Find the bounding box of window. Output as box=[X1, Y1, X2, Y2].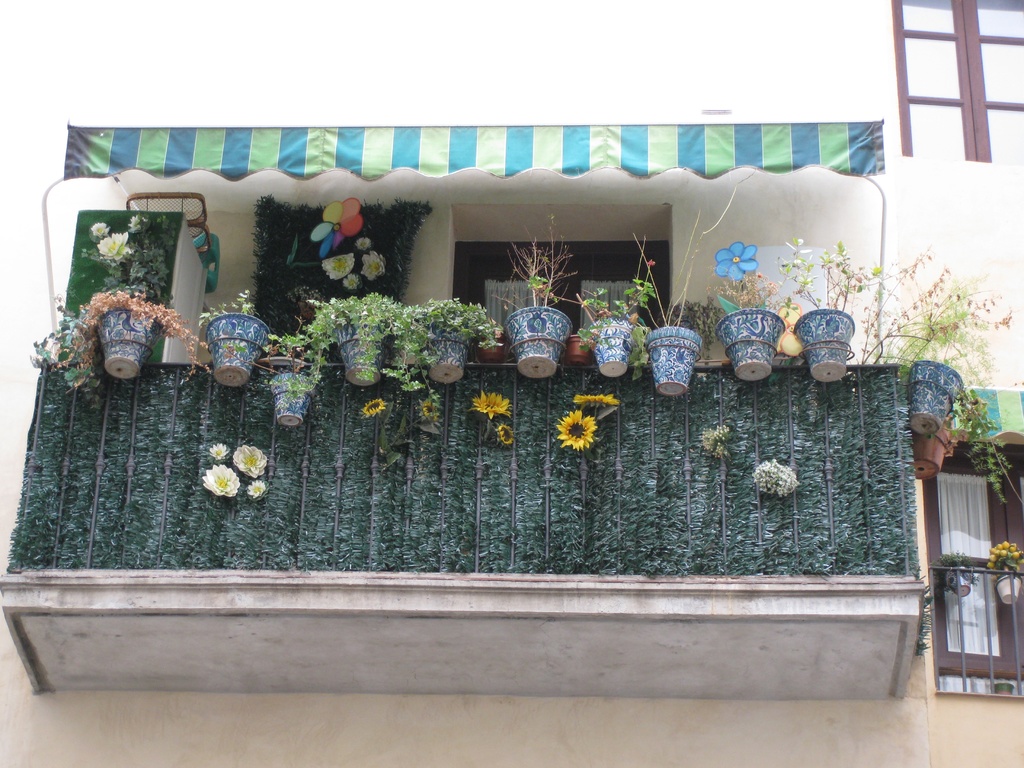
box=[454, 234, 669, 343].
